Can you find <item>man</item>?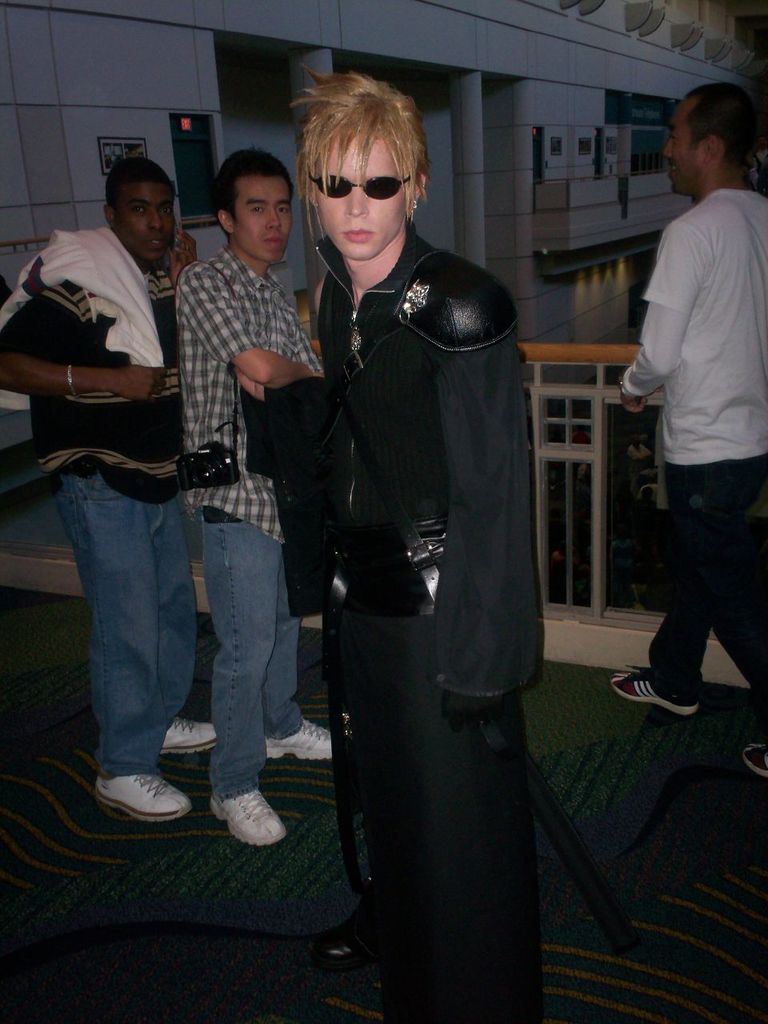
Yes, bounding box: [295, 67, 537, 1019].
